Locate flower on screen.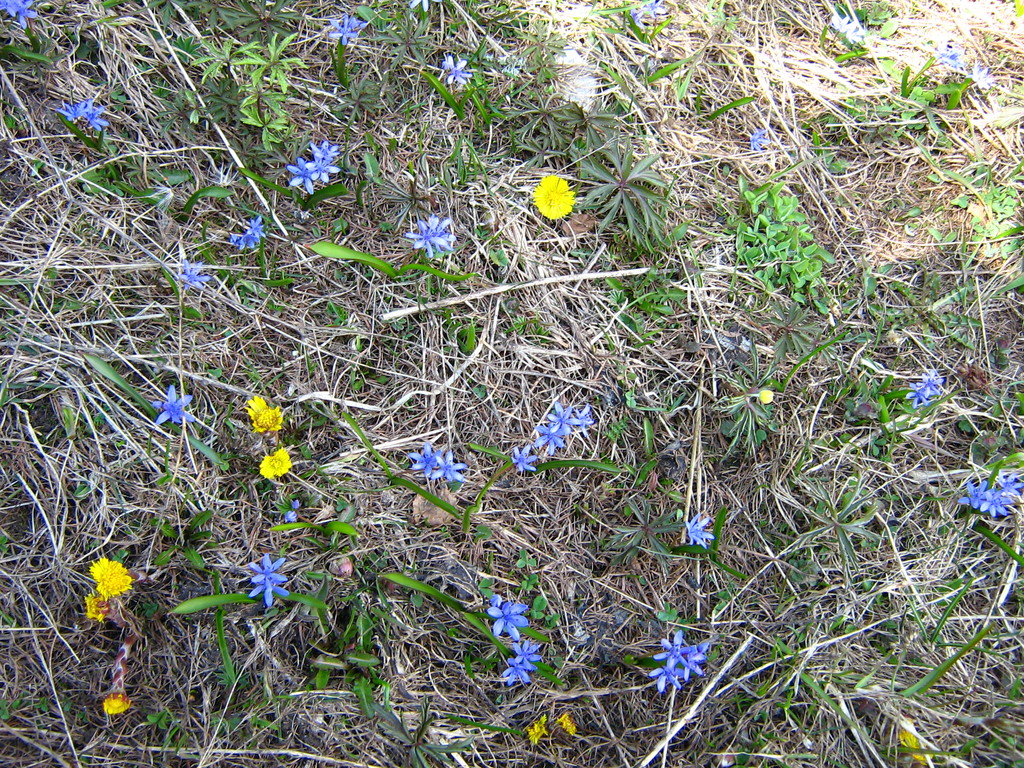
On screen at [left=248, top=214, right=268, bottom=237].
